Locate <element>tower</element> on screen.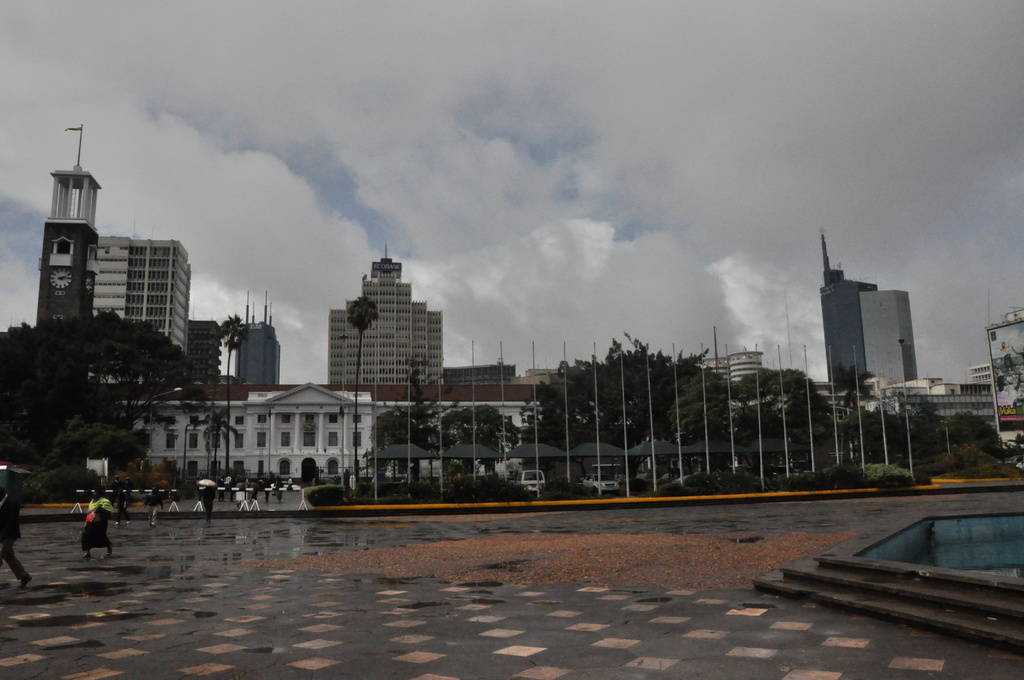
On screen at <bbox>35, 158, 188, 374</bbox>.
